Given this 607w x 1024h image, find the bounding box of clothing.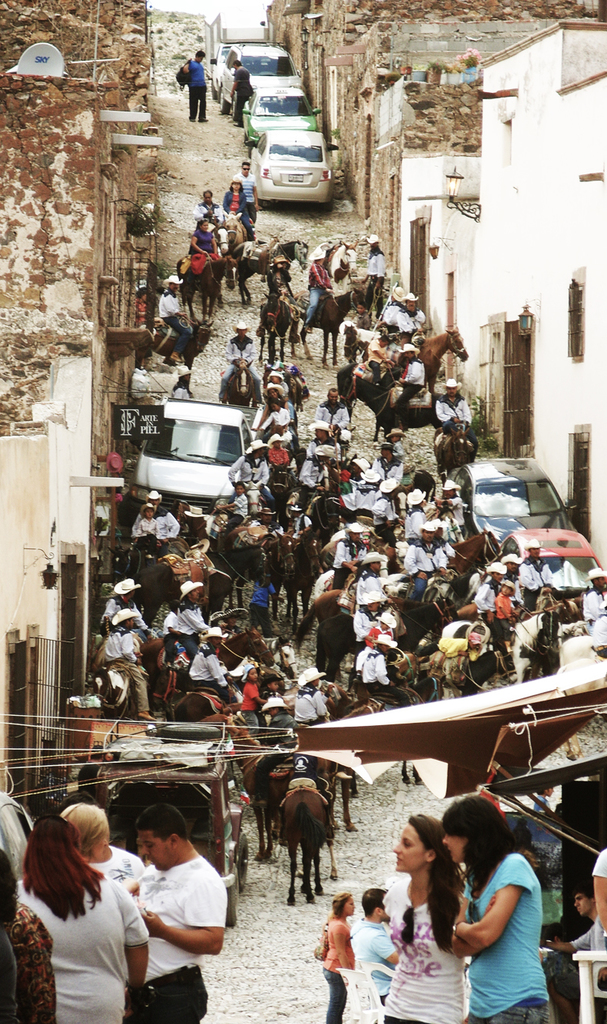
x1=423, y1=638, x2=468, y2=659.
